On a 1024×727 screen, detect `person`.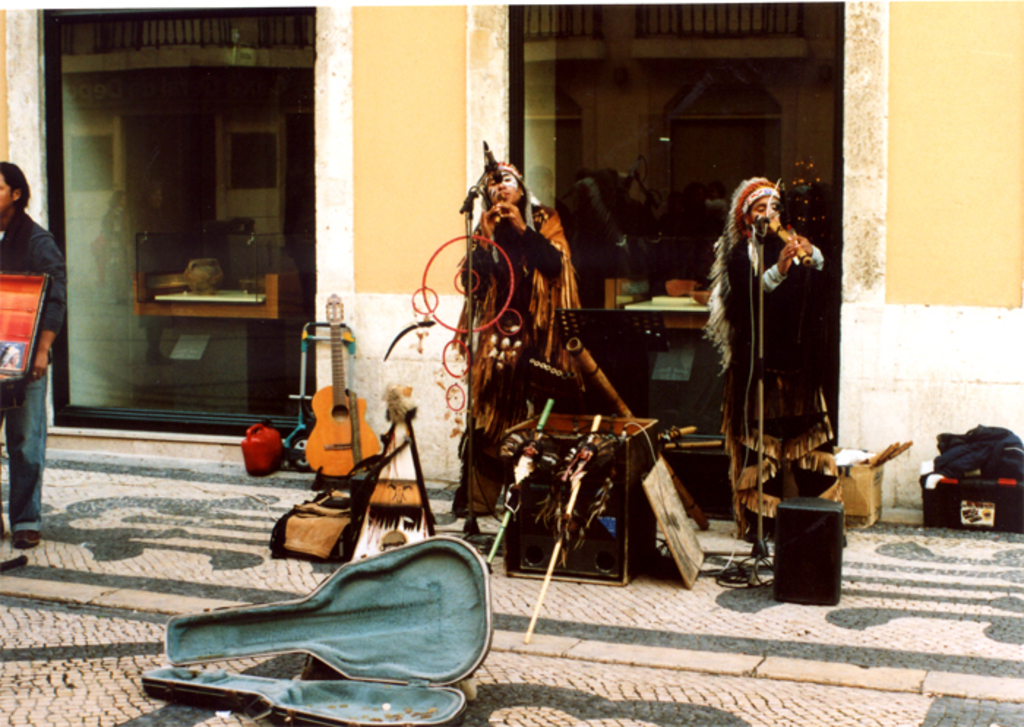
(0, 167, 63, 527).
